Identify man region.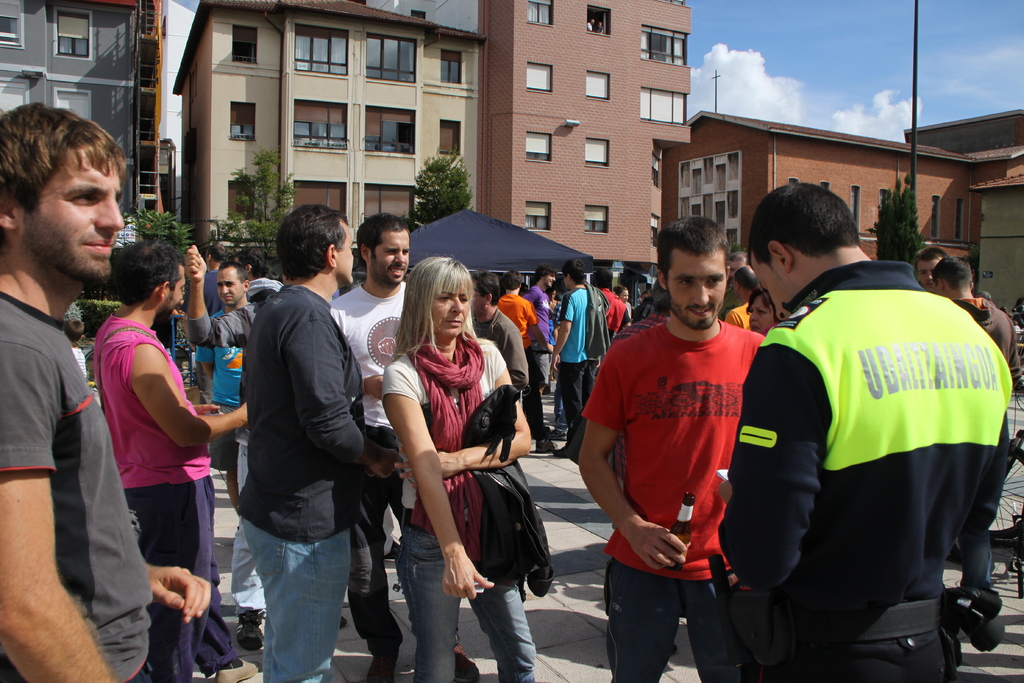
Region: left=497, top=266, right=559, bottom=451.
